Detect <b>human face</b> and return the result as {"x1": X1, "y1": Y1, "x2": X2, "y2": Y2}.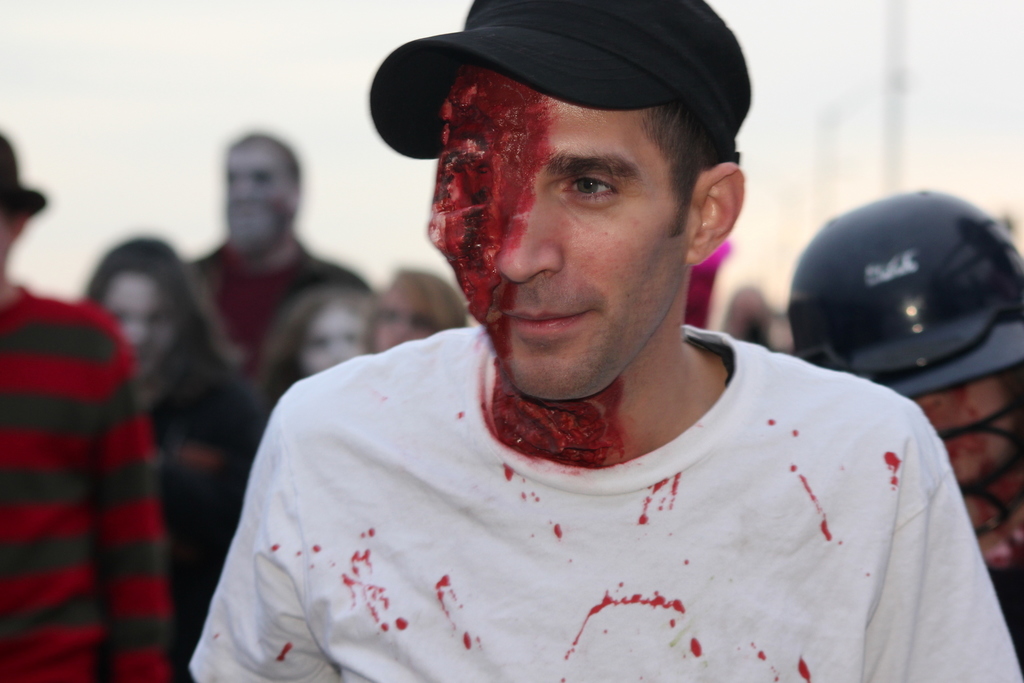
{"x1": 300, "y1": 314, "x2": 363, "y2": 376}.
